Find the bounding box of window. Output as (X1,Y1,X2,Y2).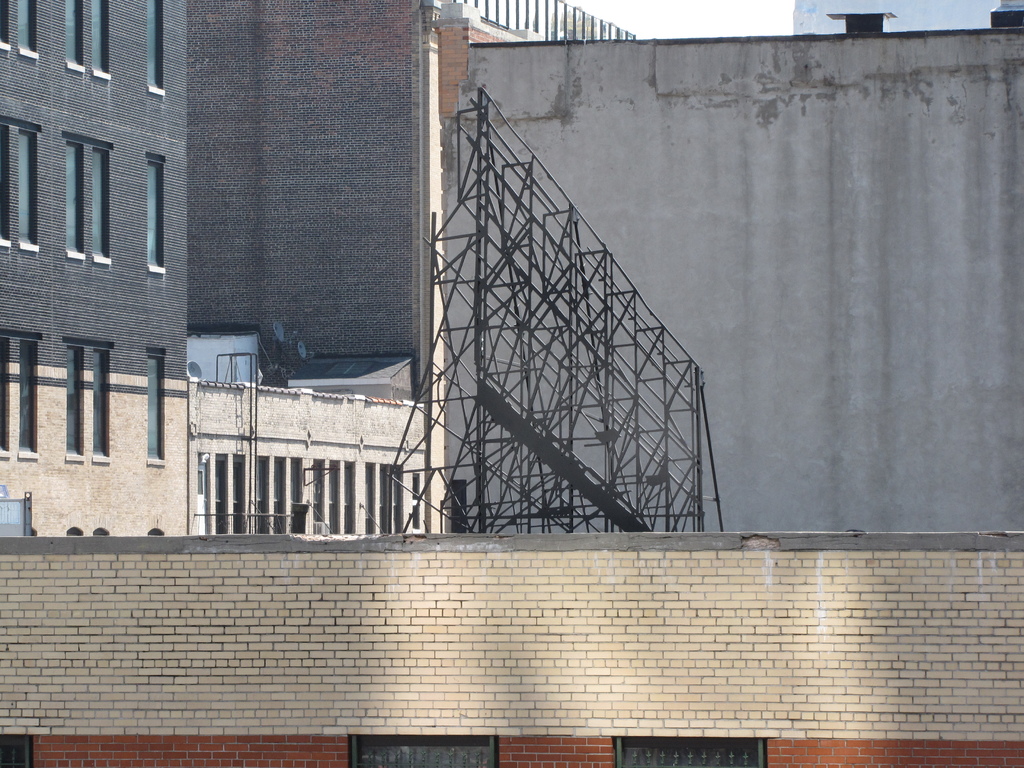
(144,159,165,273).
